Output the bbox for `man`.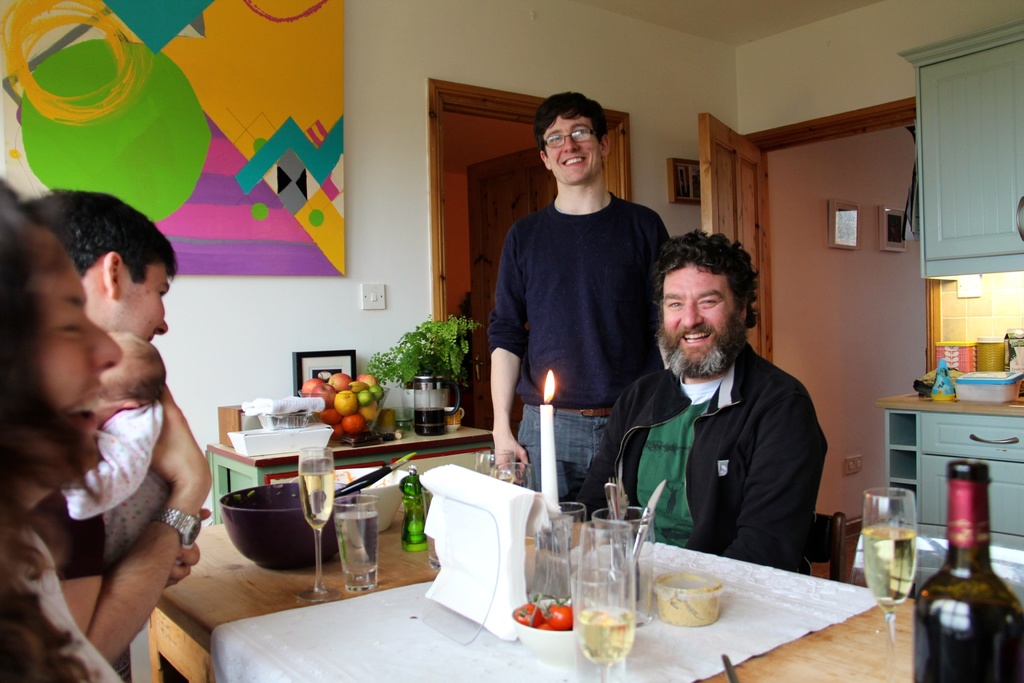
BBox(488, 85, 674, 525).
